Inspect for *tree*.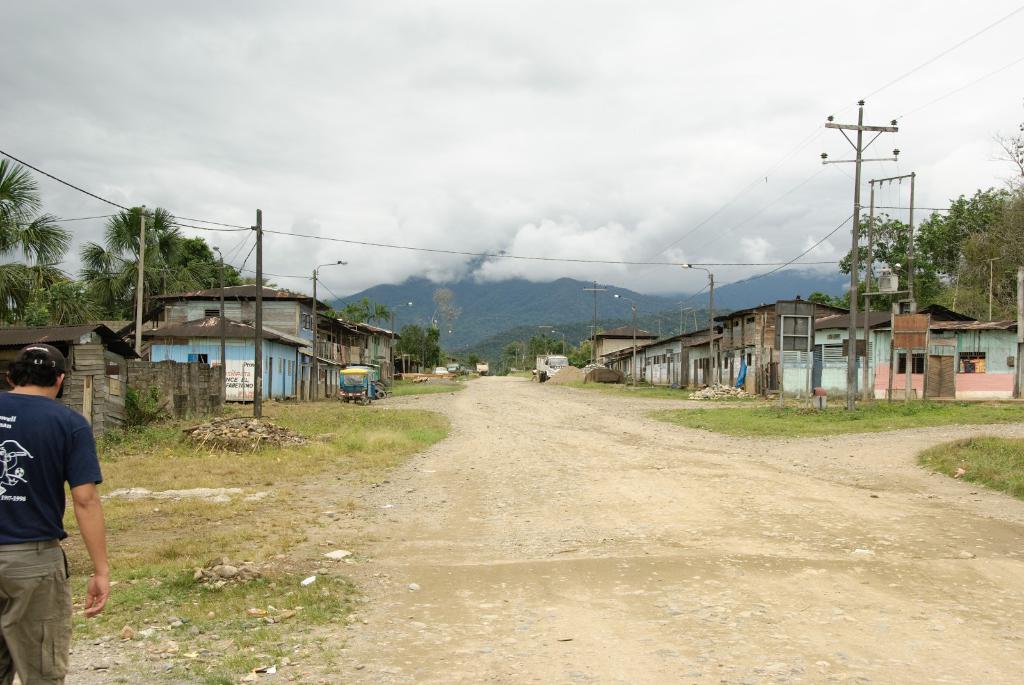
Inspection: <box>241,273,285,288</box>.
